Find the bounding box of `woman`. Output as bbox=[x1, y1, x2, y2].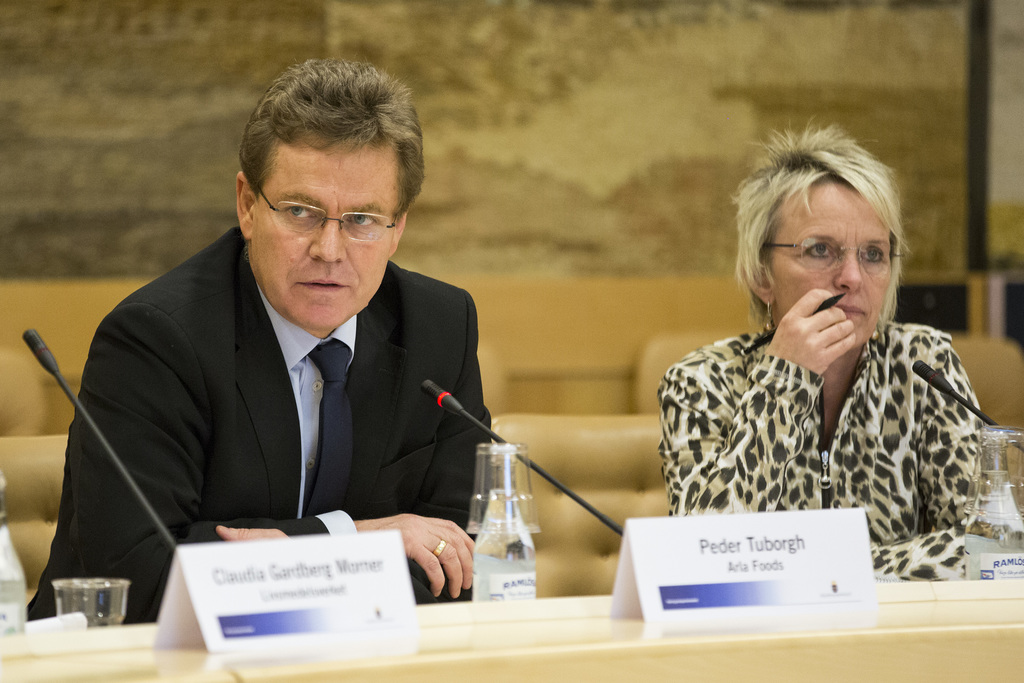
bbox=[650, 139, 1001, 584].
